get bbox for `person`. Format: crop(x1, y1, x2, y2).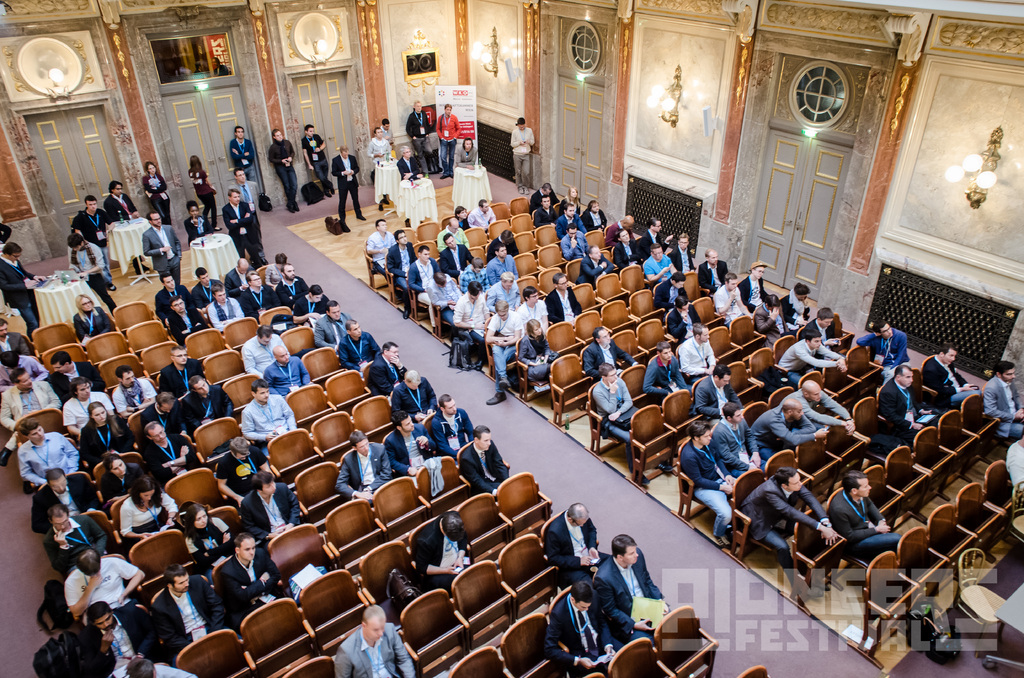
crop(73, 297, 118, 351).
